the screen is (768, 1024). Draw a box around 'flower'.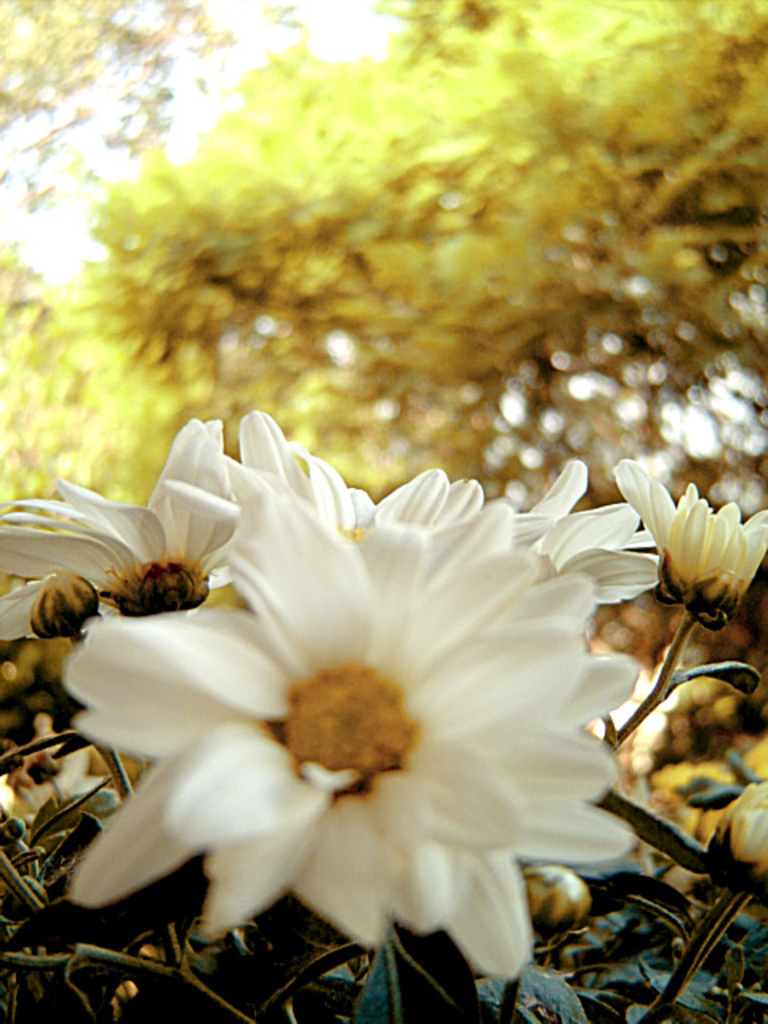
<bbox>611, 459, 766, 592</bbox>.
